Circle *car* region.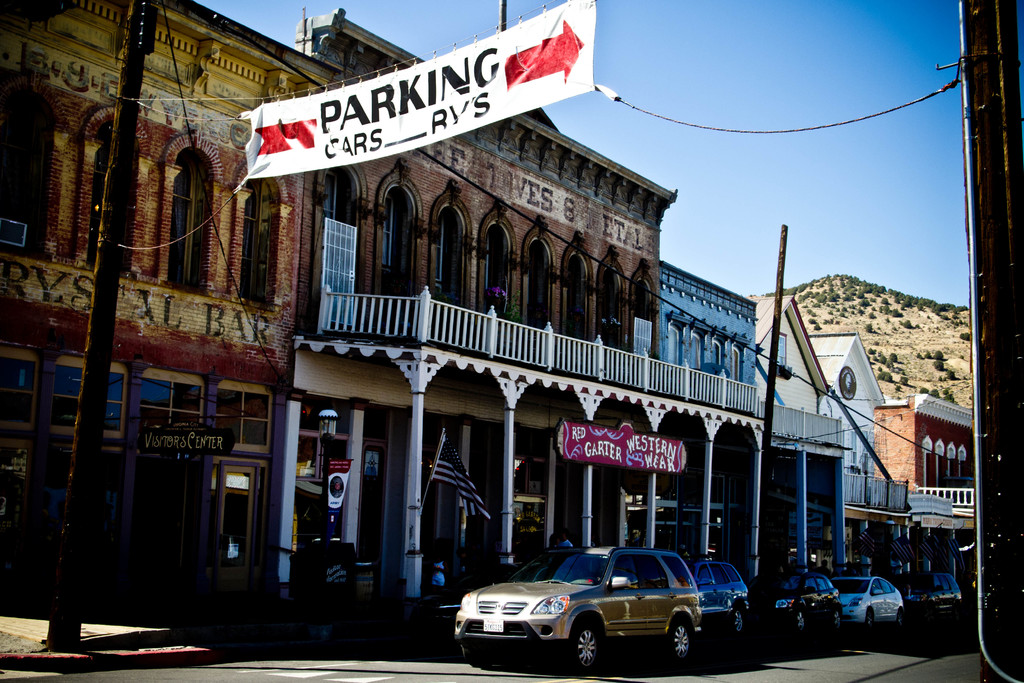
Region: Rect(893, 573, 963, 625).
